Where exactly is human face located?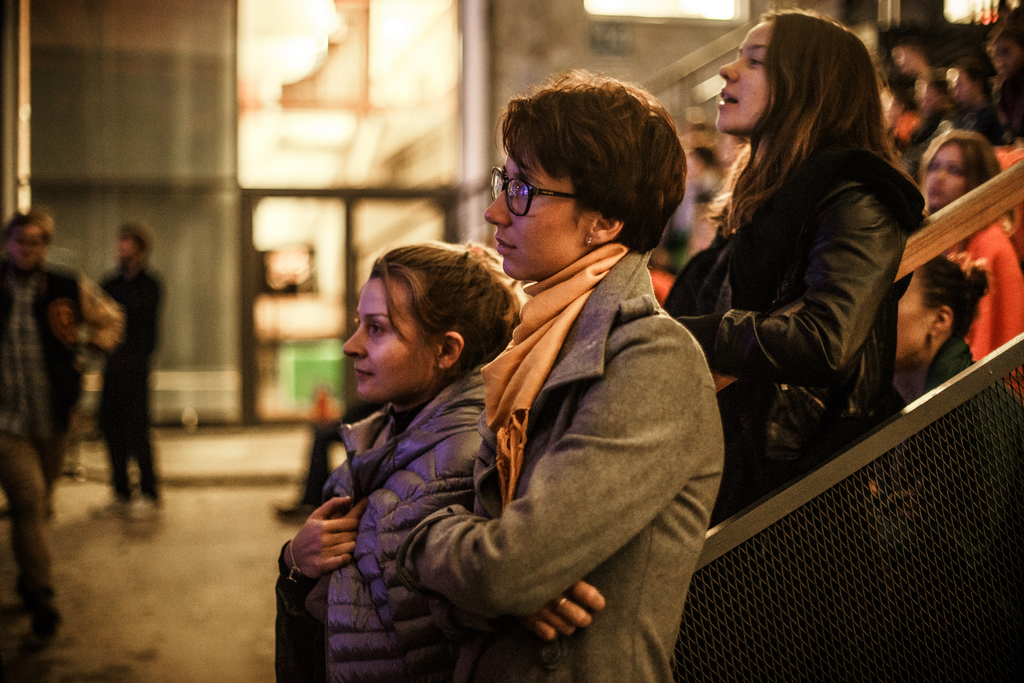
Its bounding box is 986 40 1019 76.
